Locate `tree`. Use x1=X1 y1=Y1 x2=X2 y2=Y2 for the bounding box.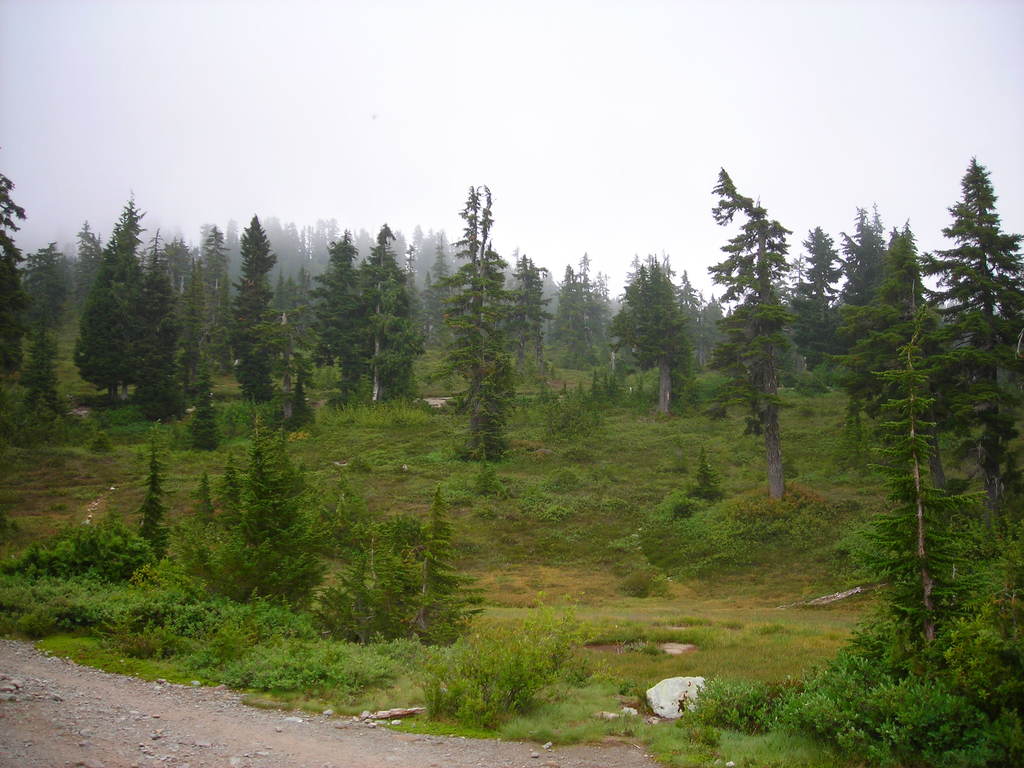
x1=191 y1=227 x2=232 y2=394.
